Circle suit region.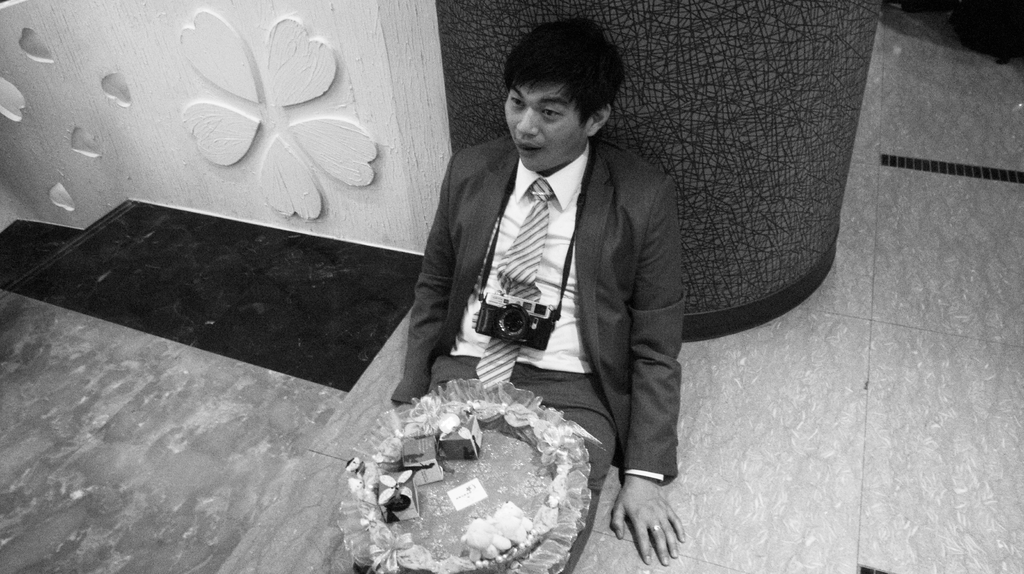
Region: bbox(370, 40, 710, 536).
